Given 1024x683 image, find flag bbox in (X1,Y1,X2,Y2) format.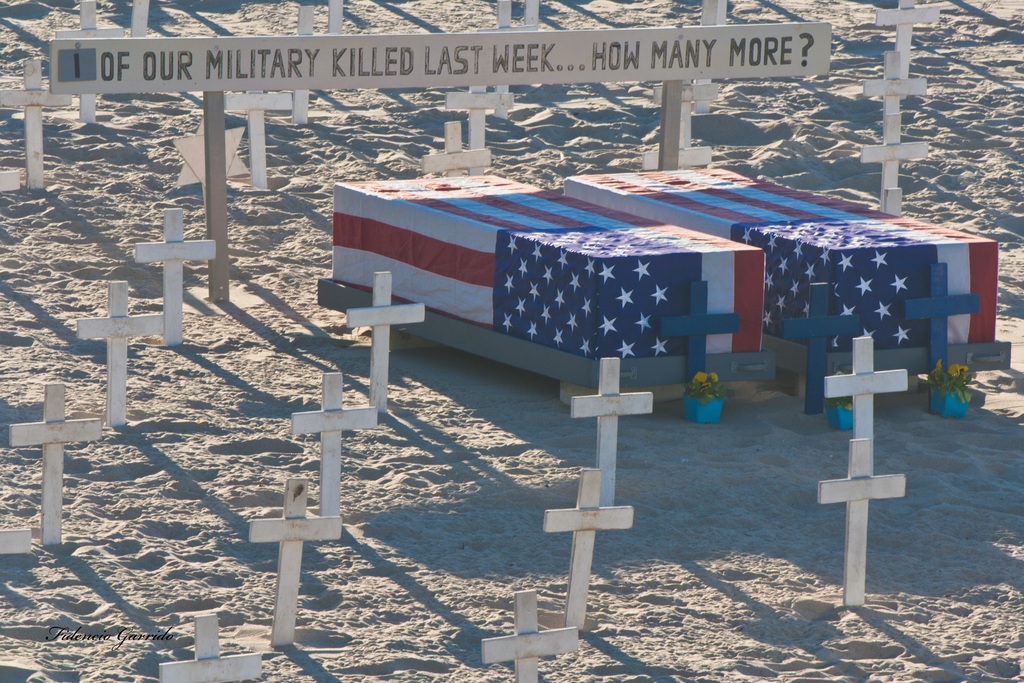
(567,159,1014,356).
